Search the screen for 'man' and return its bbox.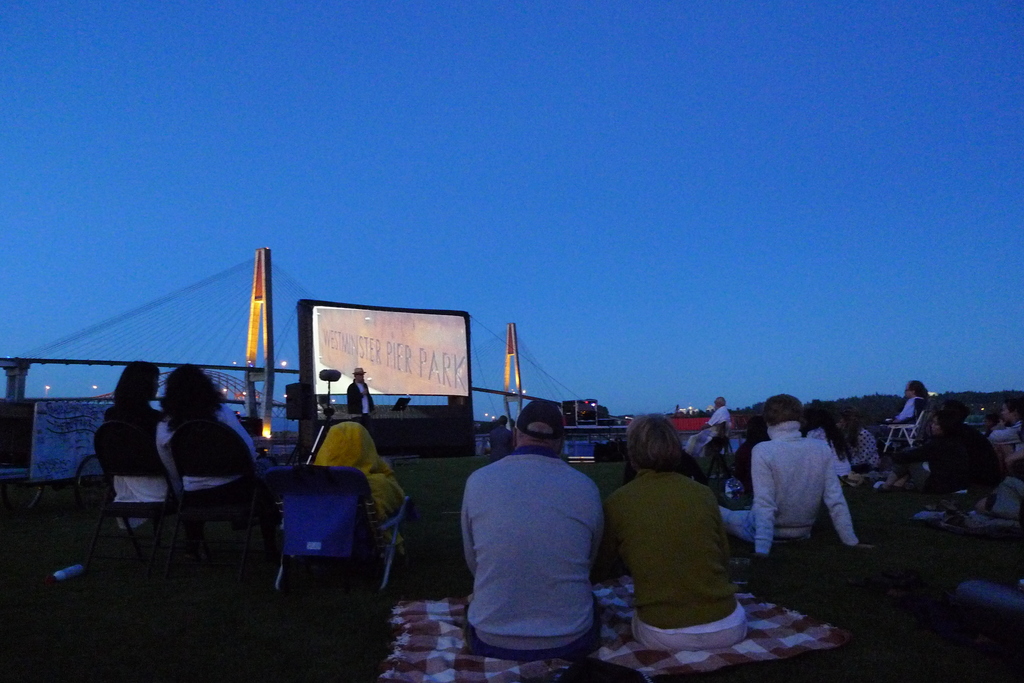
Found: crop(876, 382, 927, 466).
